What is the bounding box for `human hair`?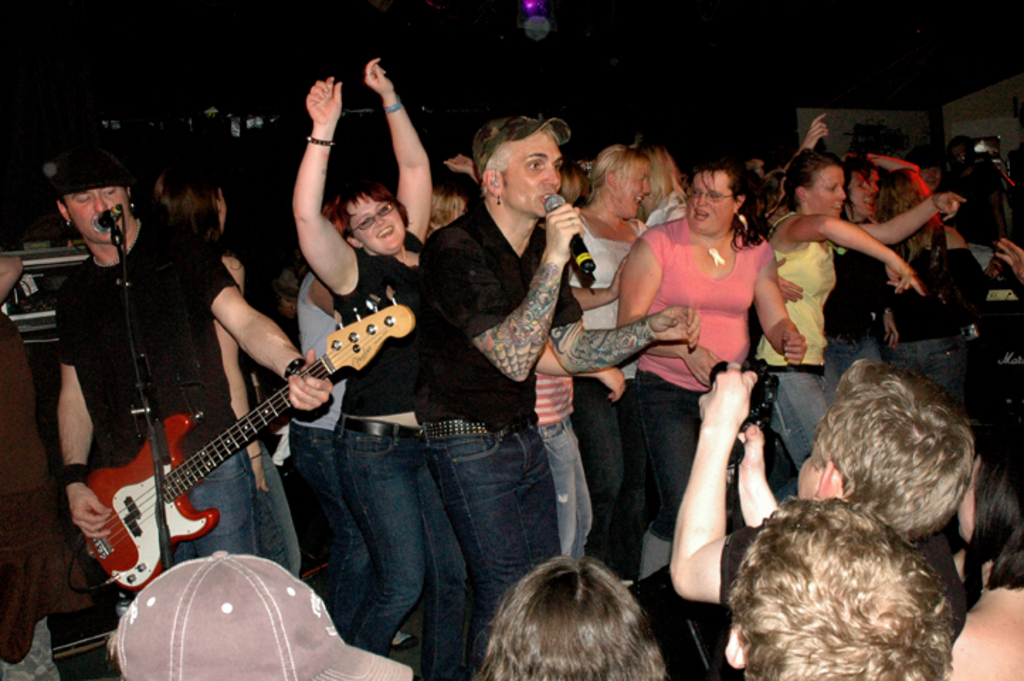
{"x1": 841, "y1": 157, "x2": 876, "y2": 176}.
